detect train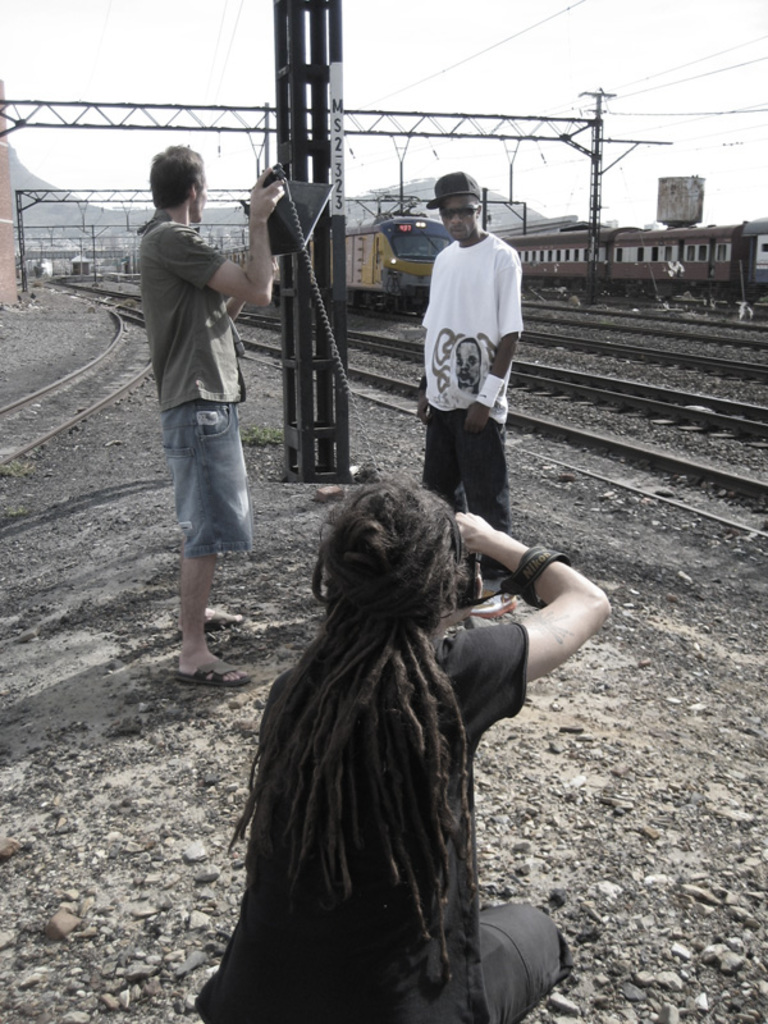
(215,193,454,310)
